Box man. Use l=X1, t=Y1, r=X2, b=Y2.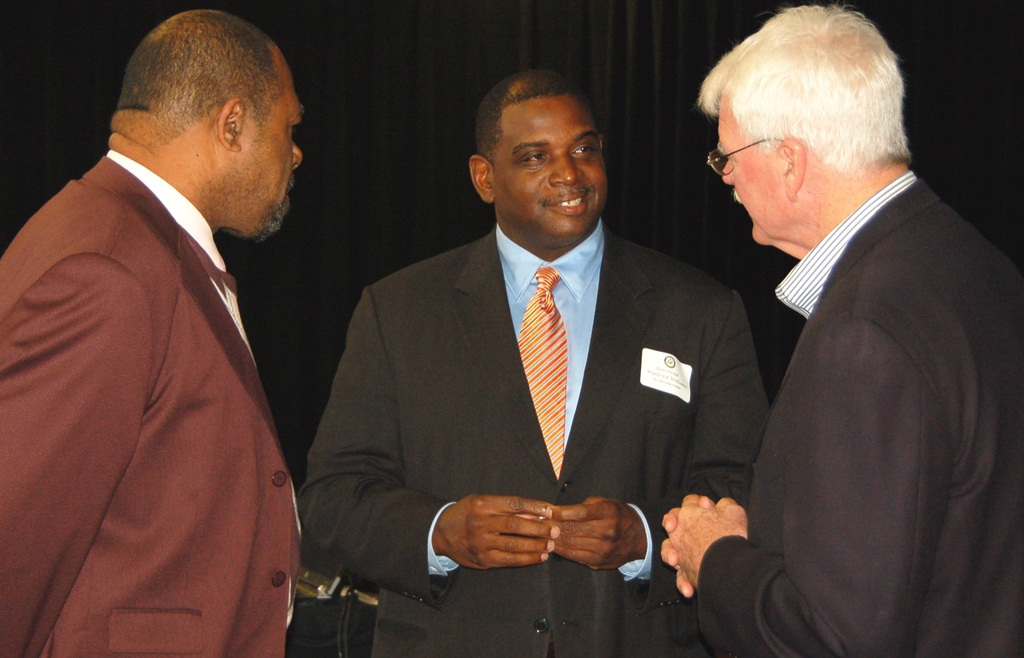
l=659, t=3, r=1021, b=657.
